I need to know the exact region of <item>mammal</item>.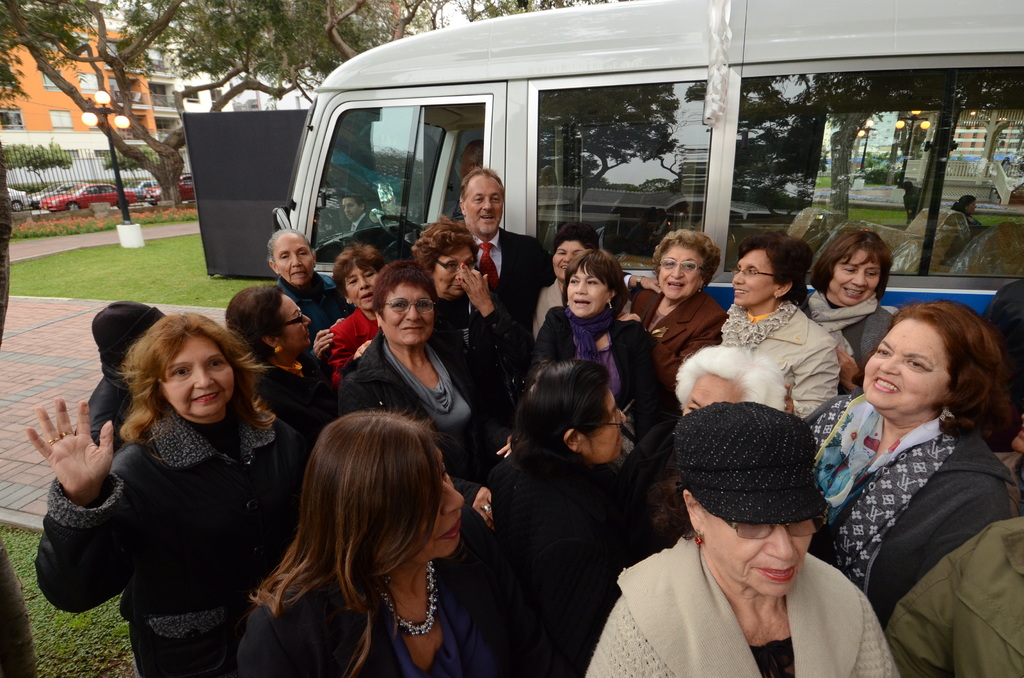
Region: bbox(74, 297, 165, 455).
